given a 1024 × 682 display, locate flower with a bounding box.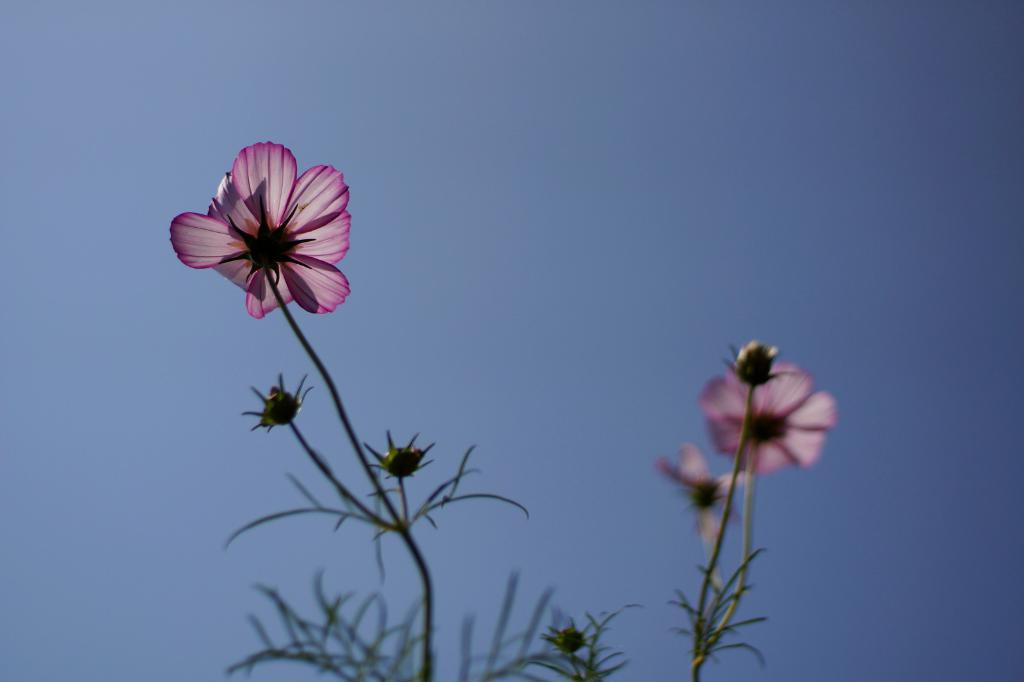
Located: box=[172, 143, 355, 324].
